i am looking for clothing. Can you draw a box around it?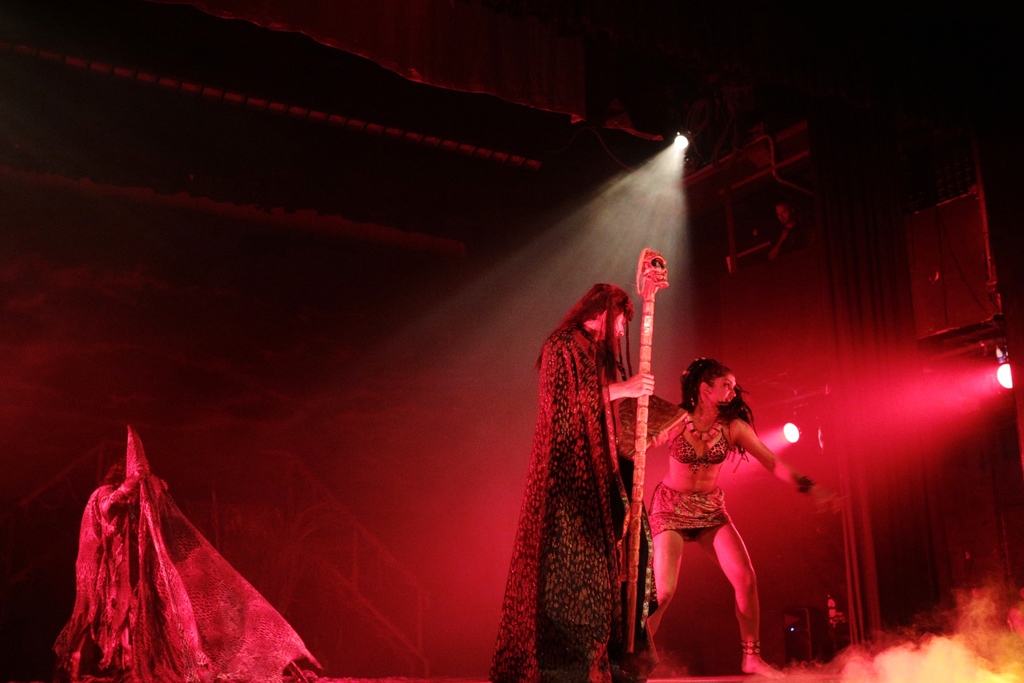
Sure, the bounding box is [485,325,686,682].
